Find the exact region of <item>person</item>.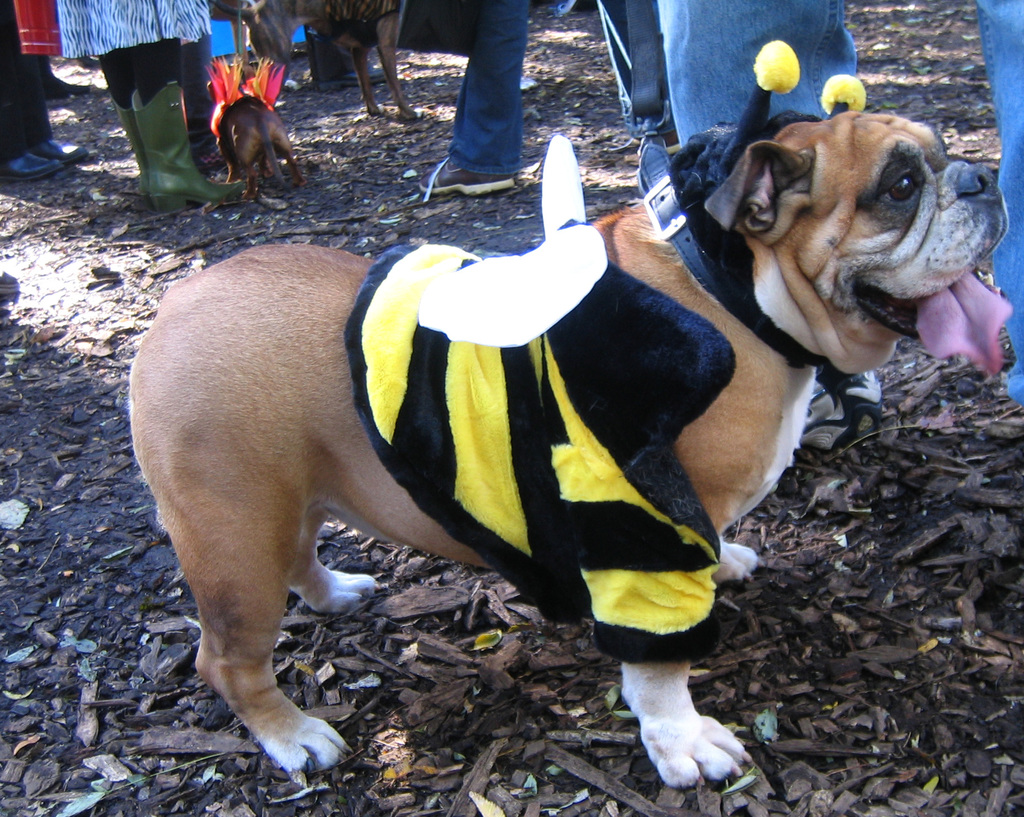
Exact region: 590, 0, 685, 195.
